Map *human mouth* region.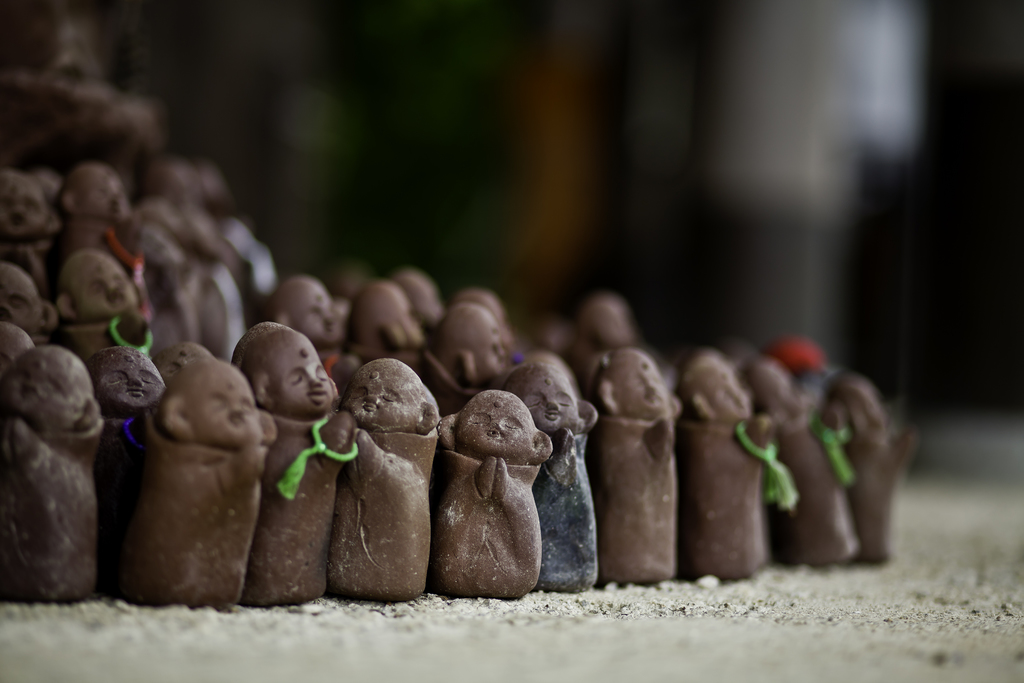
Mapped to box(308, 394, 328, 397).
